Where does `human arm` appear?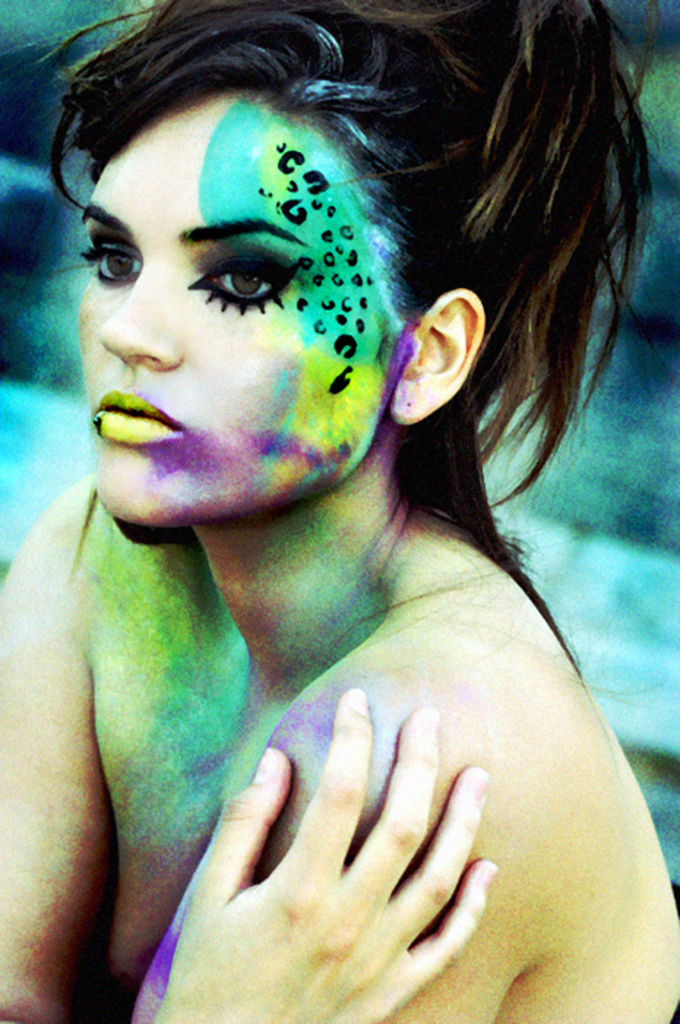
Appears at BBox(0, 483, 110, 1023).
